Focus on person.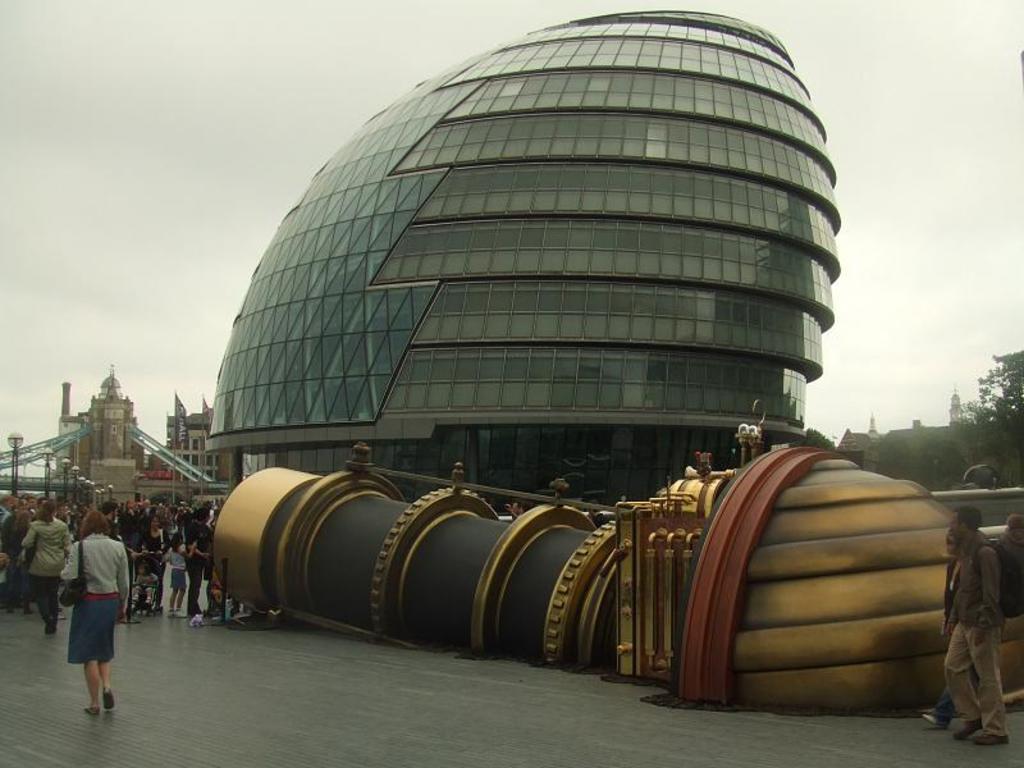
Focused at region(942, 509, 1014, 749).
